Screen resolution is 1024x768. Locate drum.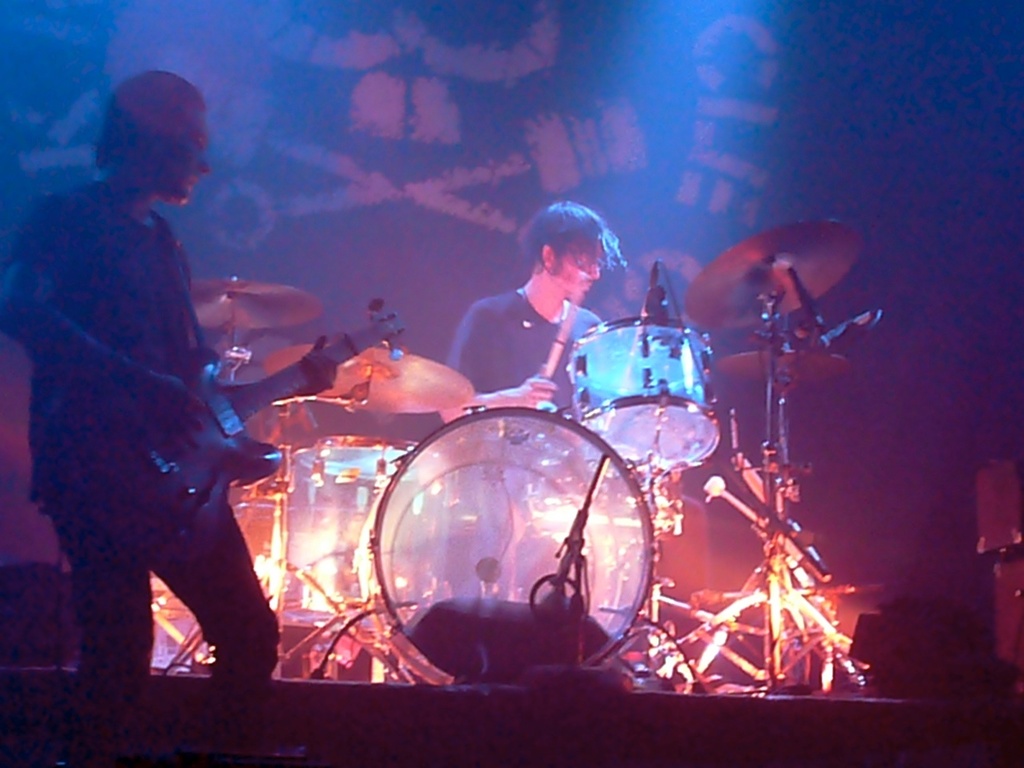
278,433,423,631.
